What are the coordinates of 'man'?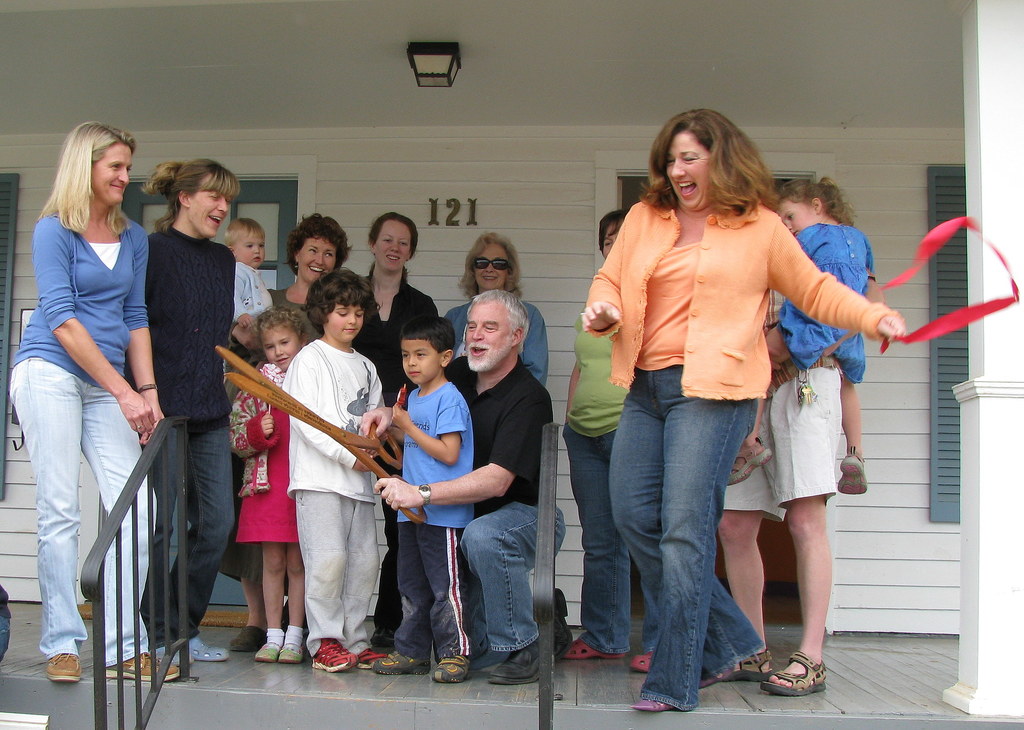
[x1=358, y1=285, x2=577, y2=688].
